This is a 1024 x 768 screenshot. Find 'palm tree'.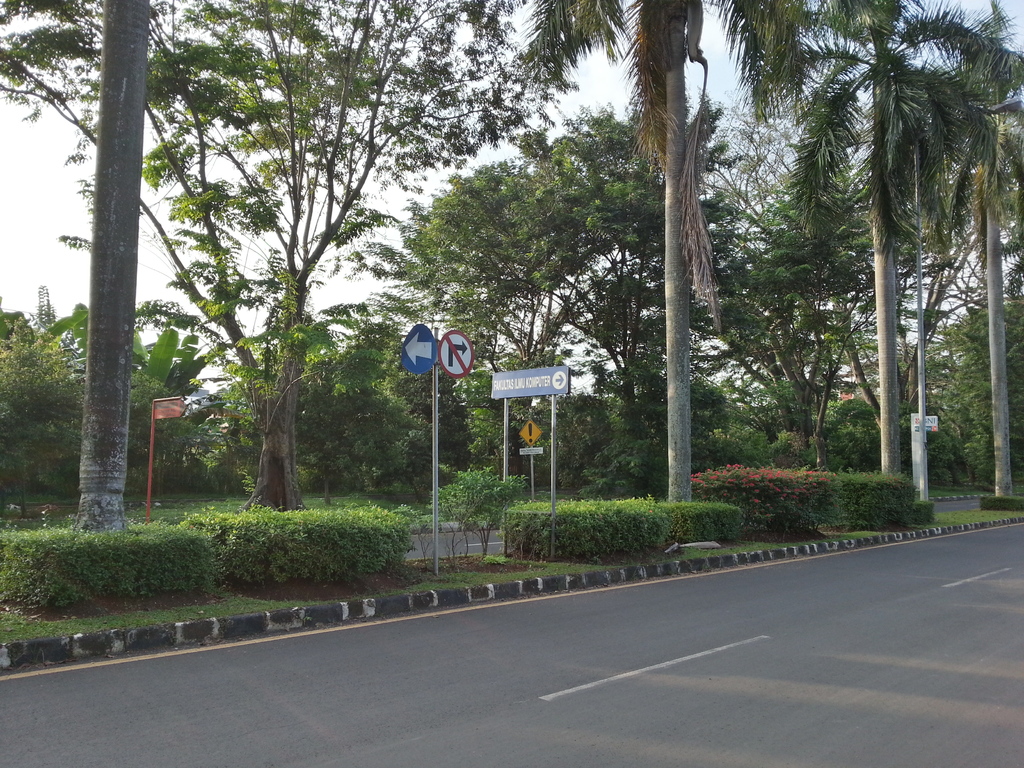
Bounding box: (left=857, top=10, right=1008, bottom=486).
